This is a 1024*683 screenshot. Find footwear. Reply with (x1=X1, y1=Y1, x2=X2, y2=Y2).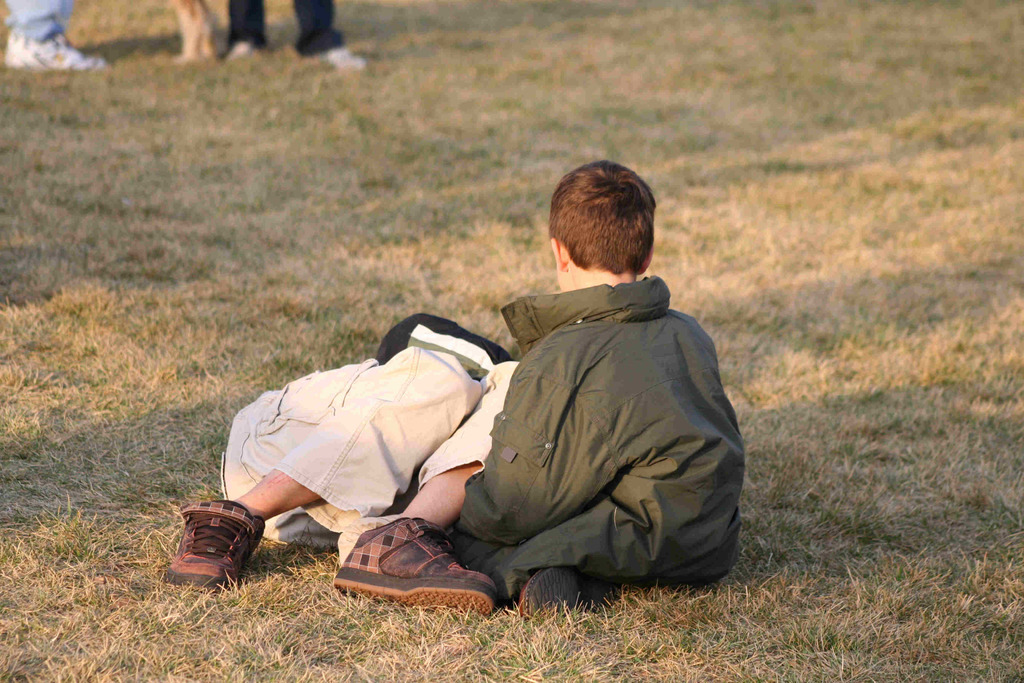
(x1=318, y1=45, x2=361, y2=71).
